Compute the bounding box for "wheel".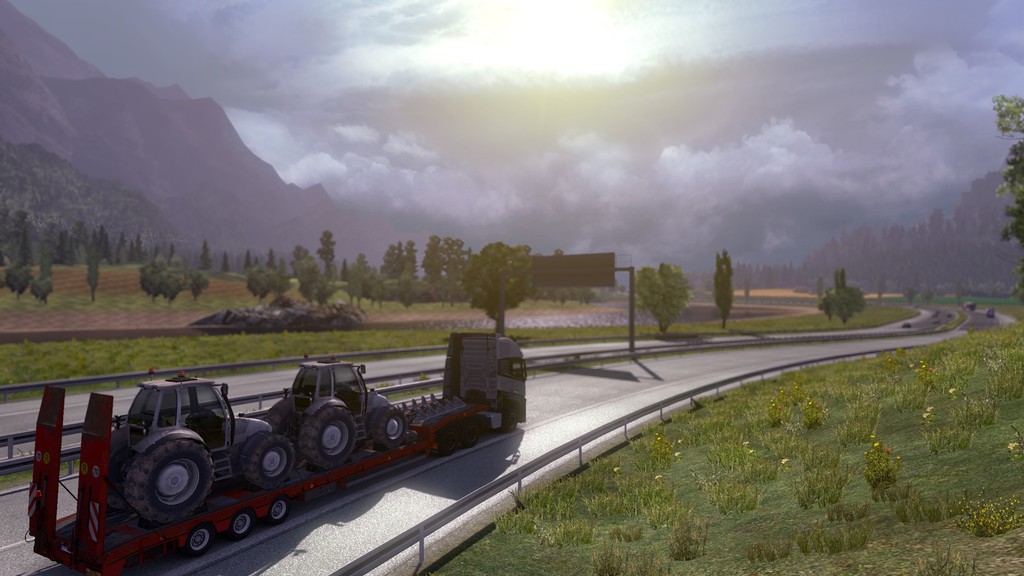
{"x1": 227, "y1": 509, "x2": 253, "y2": 537}.
